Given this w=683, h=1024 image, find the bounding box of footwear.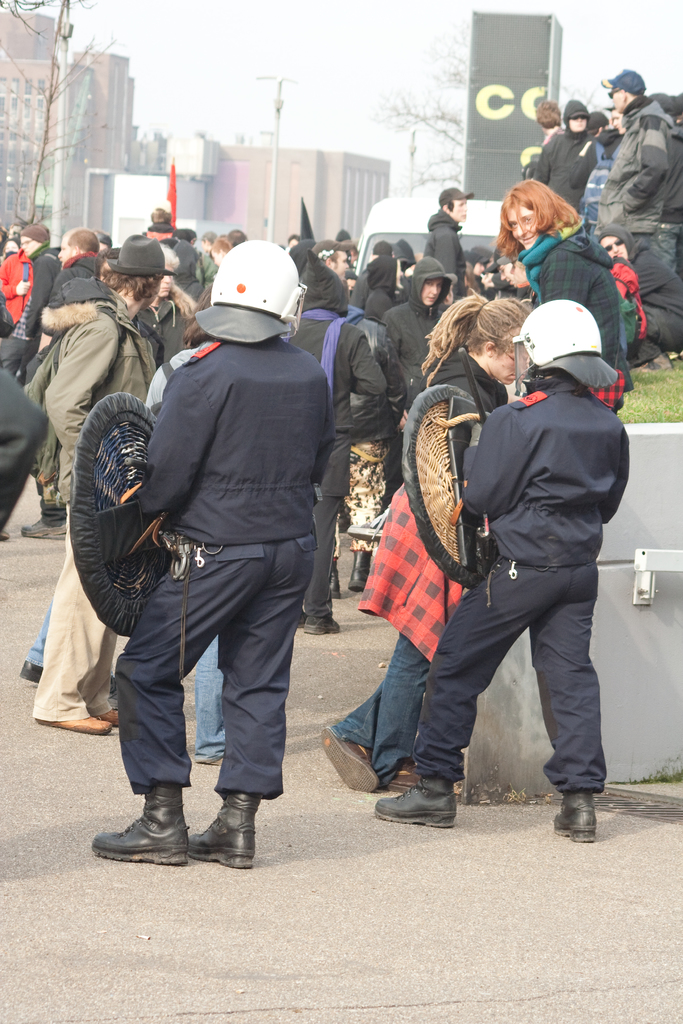
[x1=367, y1=784, x2=463, y2=829].
